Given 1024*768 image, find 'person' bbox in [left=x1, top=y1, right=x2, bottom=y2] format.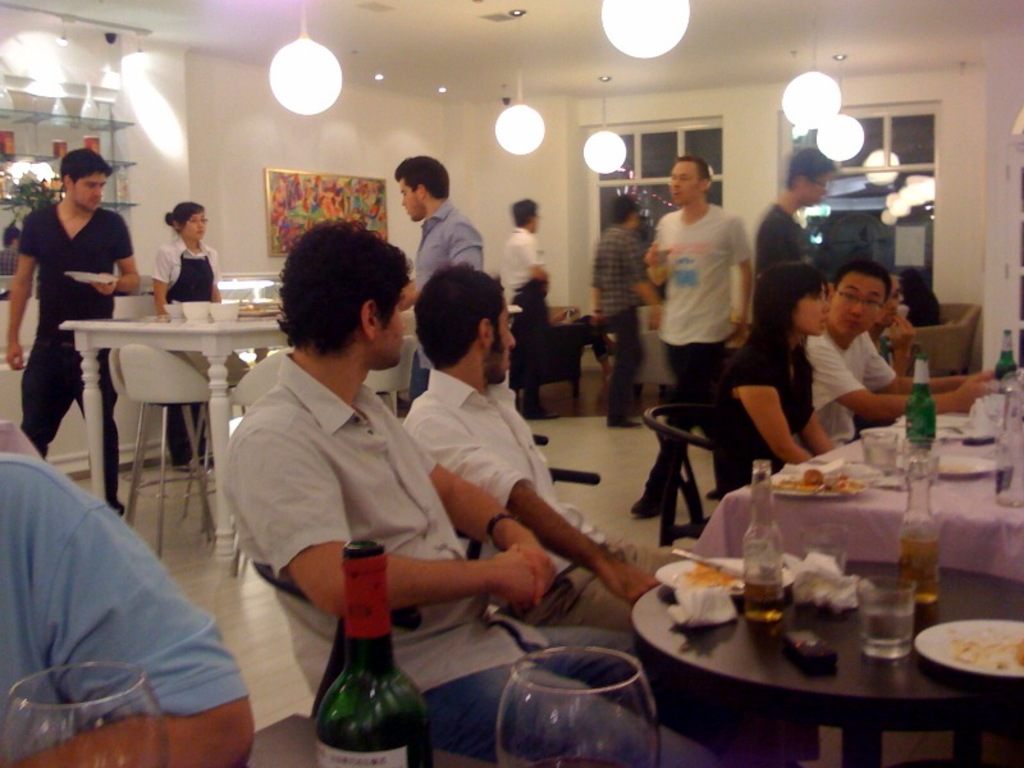
[left=148, top=198, right=227, bottom=477].
